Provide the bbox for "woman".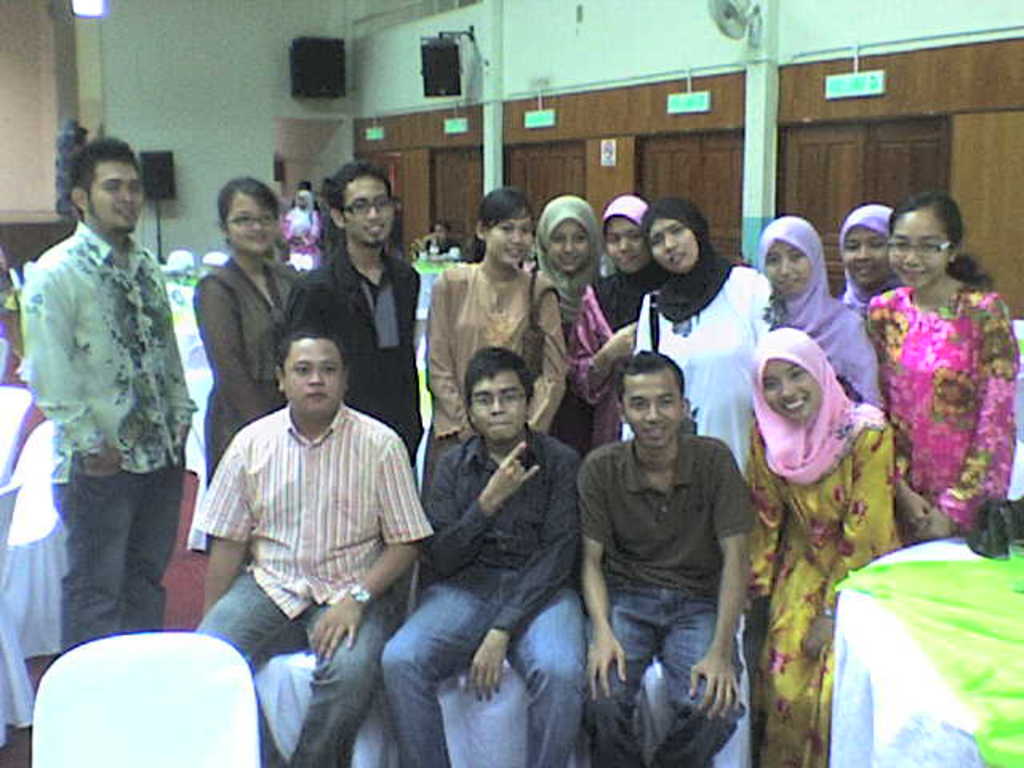
187 182 299 534.
